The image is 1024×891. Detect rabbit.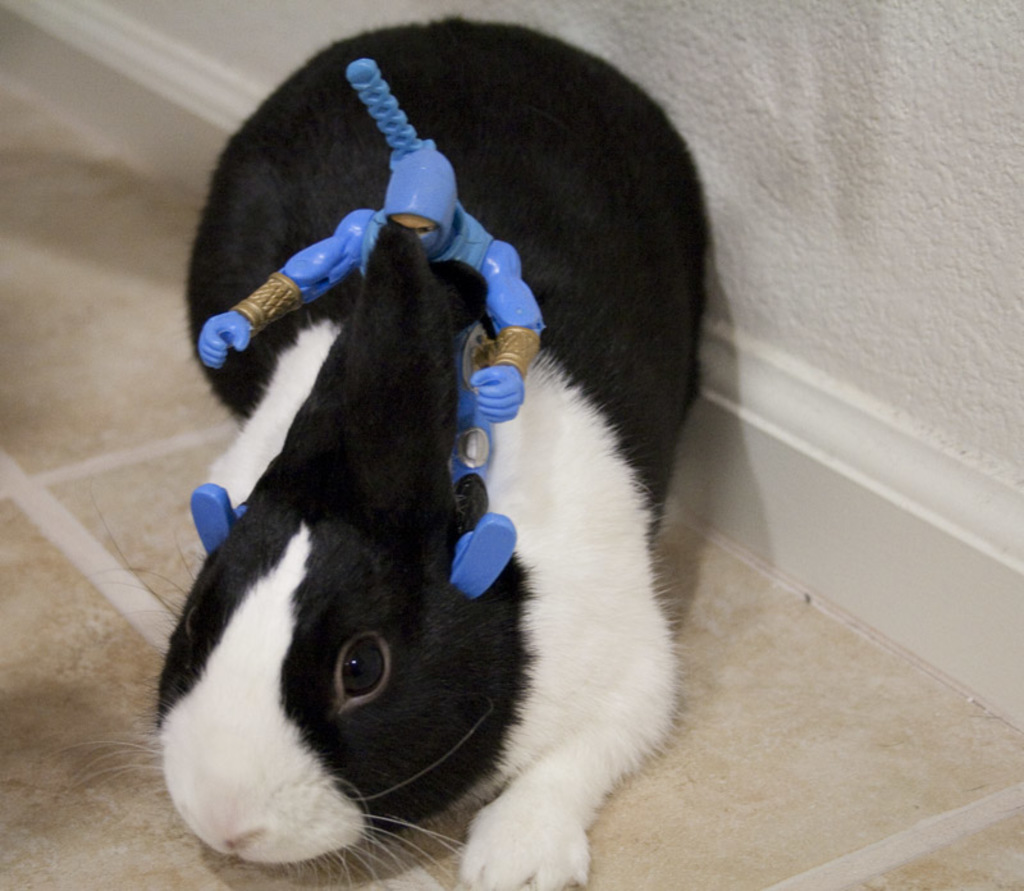
Detection: (49,10,710,890).
